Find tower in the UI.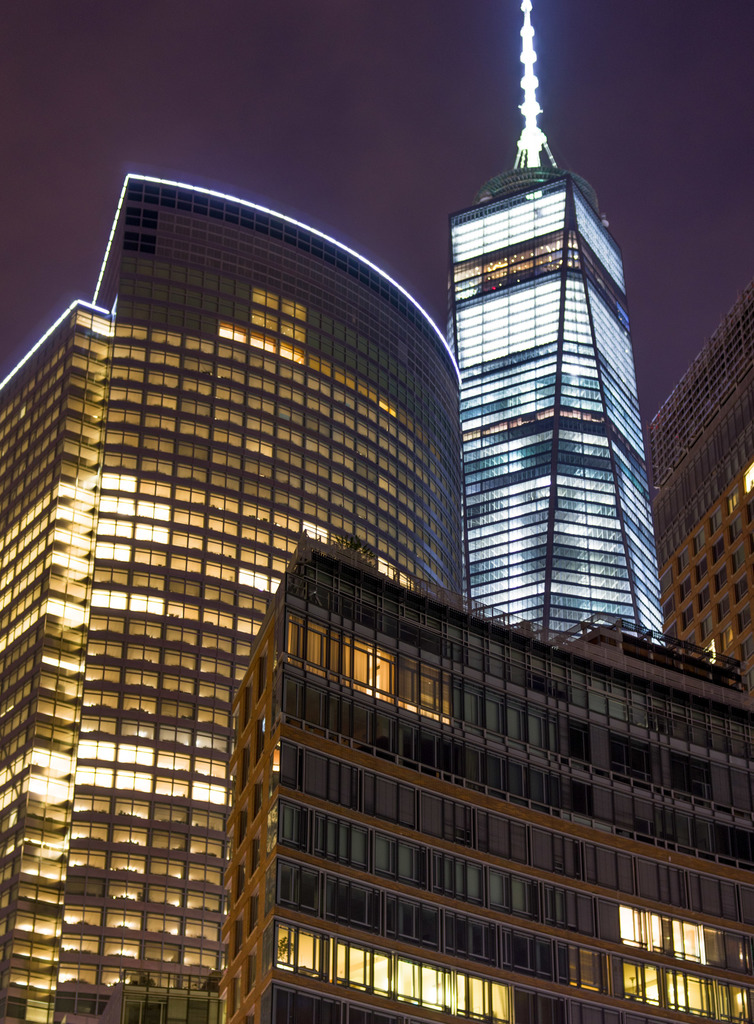
UI element at Rect(449, 0, 658, 636).
